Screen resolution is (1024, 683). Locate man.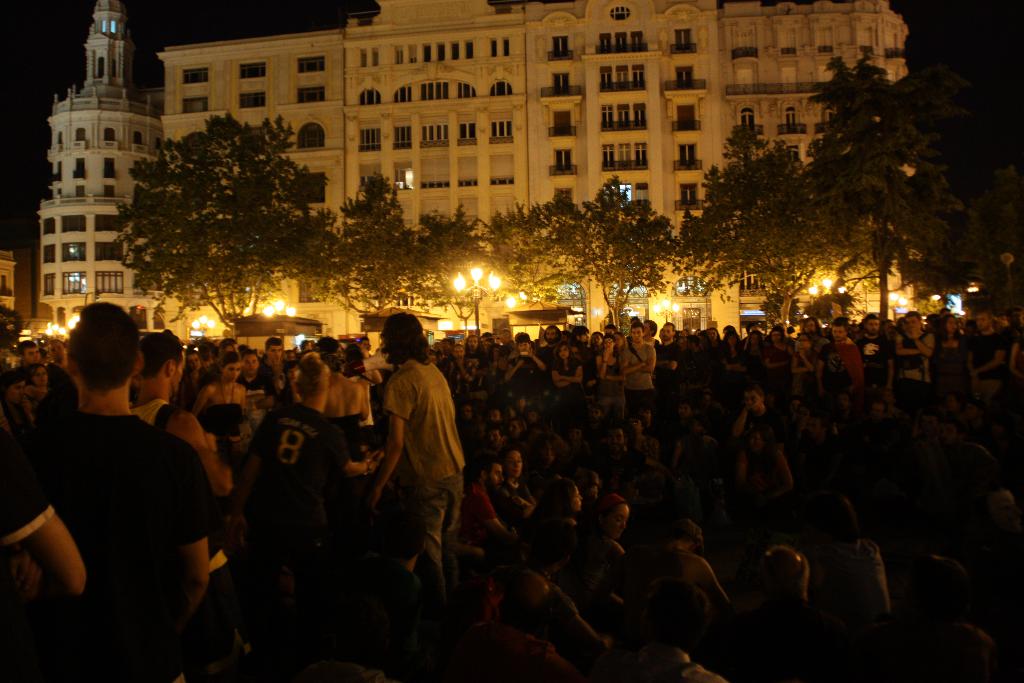
<box>963,308,1009,380</box>.
